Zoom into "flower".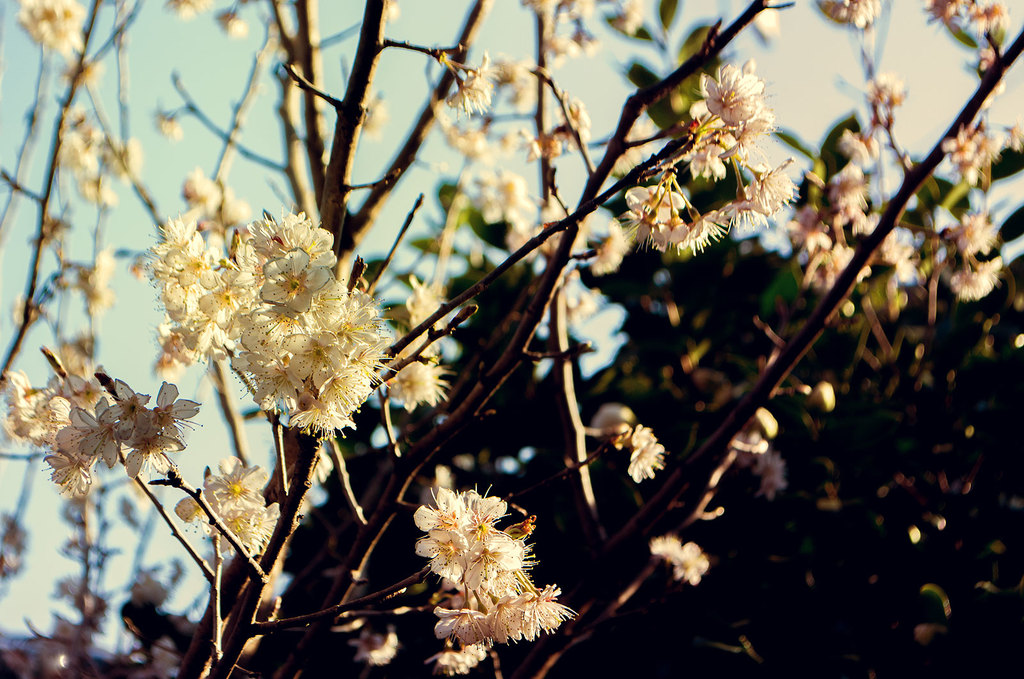
Zoom target: 14 0 85 56.
